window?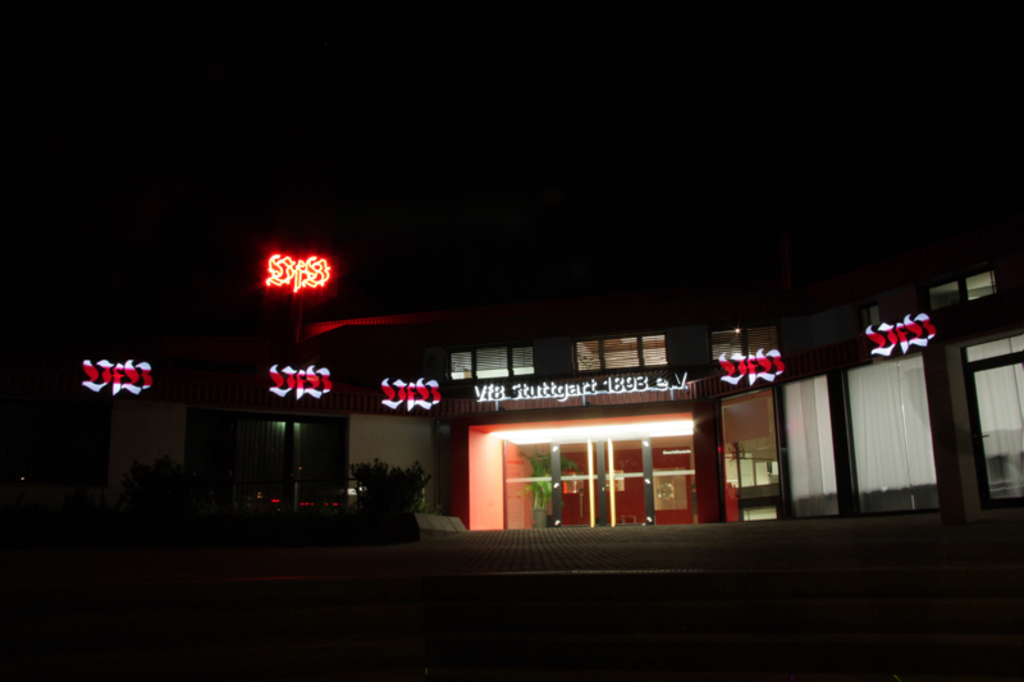
x1=447, y1=347, x2=543, y2=386
